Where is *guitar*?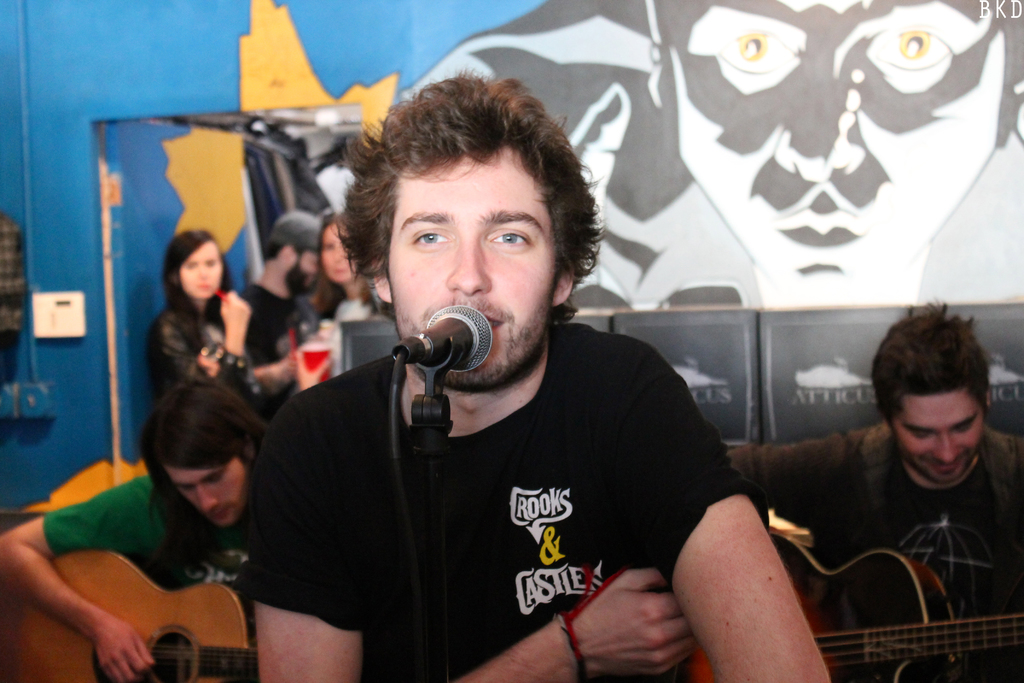
Rect(683, 528, 1023, 682).
